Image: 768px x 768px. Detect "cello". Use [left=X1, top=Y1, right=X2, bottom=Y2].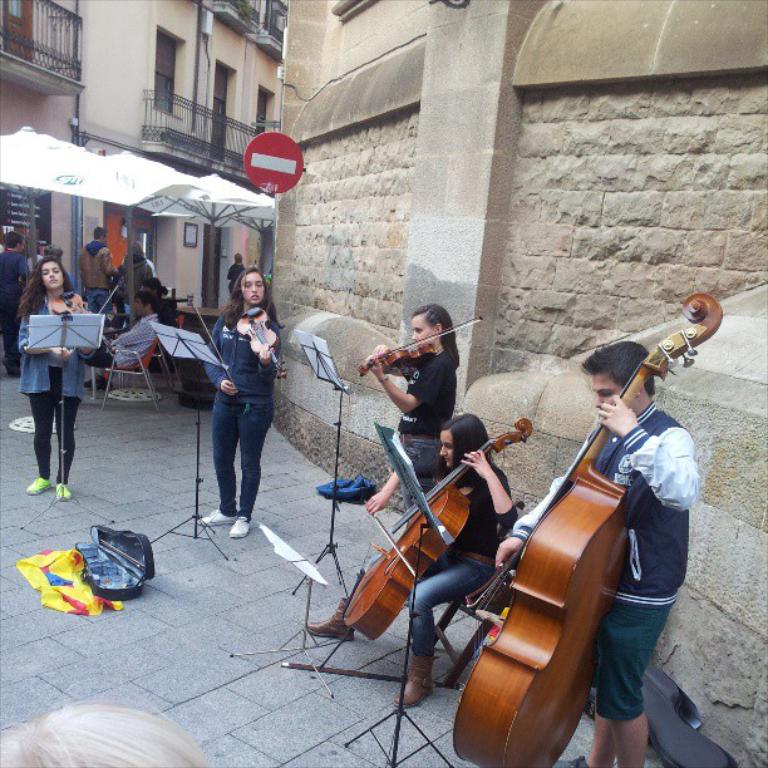
[left=463, top=292, right=724, bottom=767].
